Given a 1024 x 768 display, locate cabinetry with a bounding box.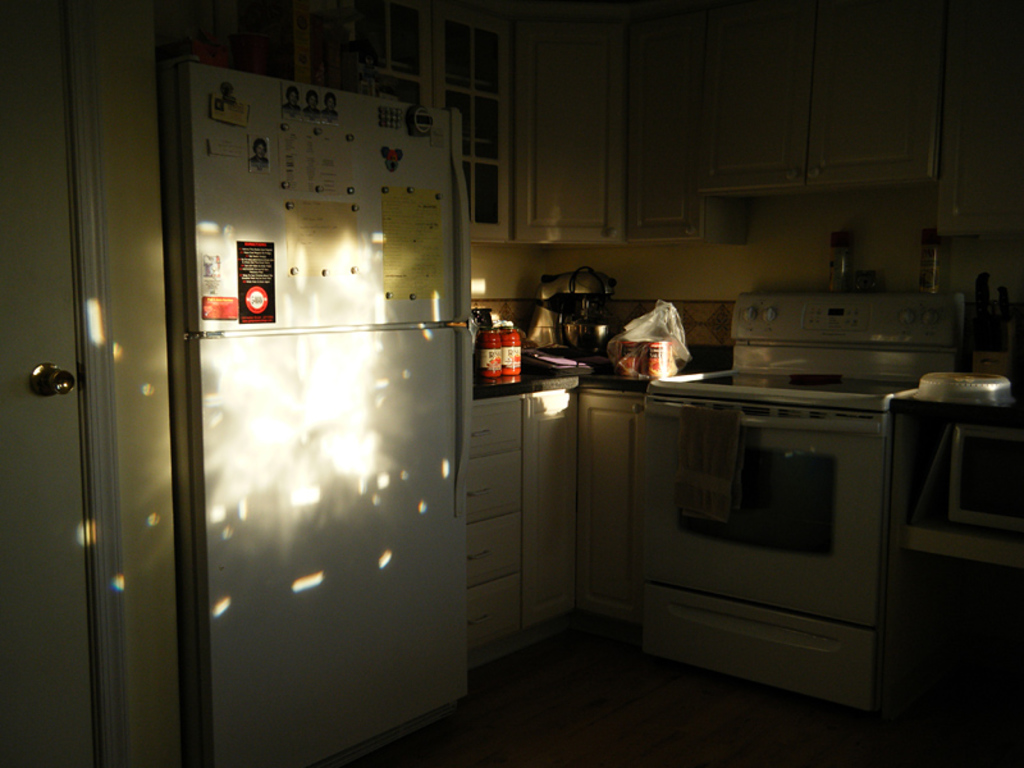
Located: pyautogui.locateOnScreen(311, 91, 989, 708).
